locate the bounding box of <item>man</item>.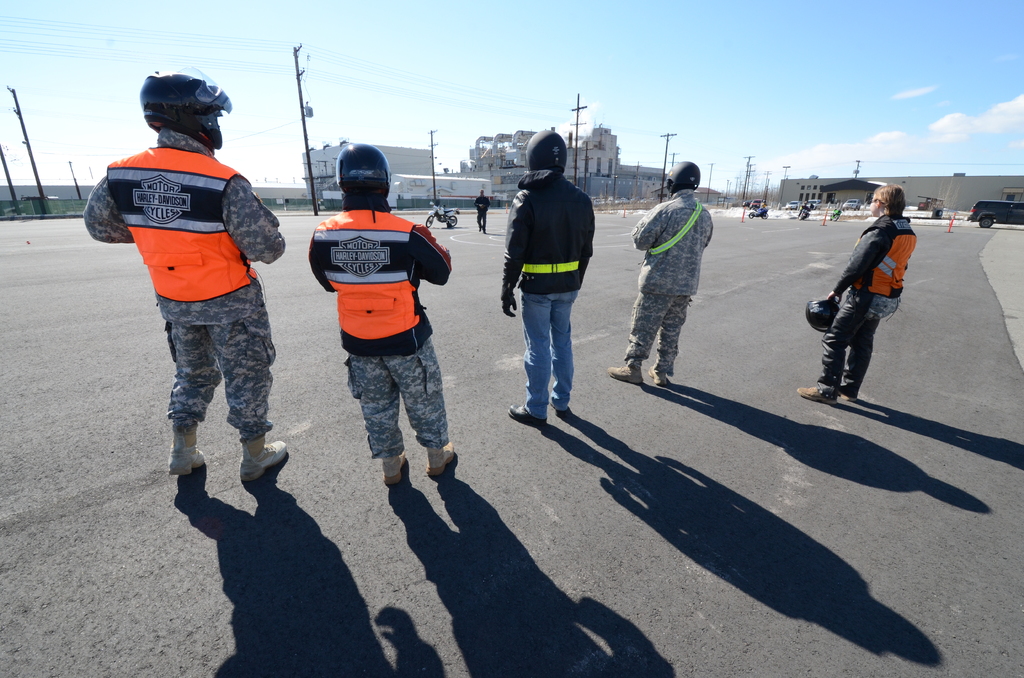
Bounding box: <box>93,85,293,524</box>.
